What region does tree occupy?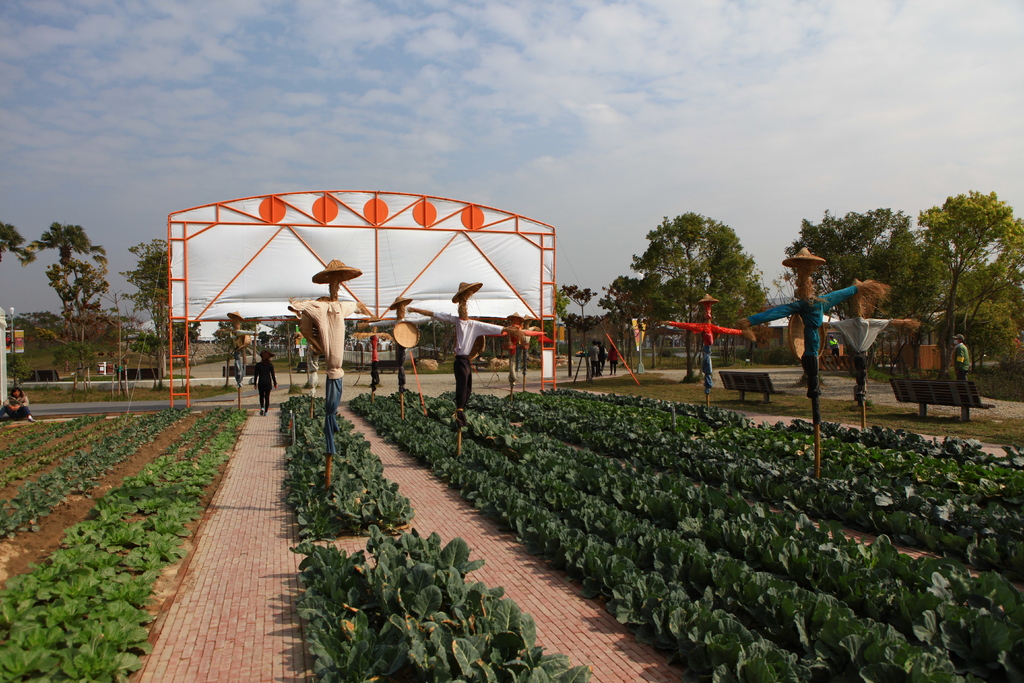
(left=22, top=220, right=100, bottom=360).
